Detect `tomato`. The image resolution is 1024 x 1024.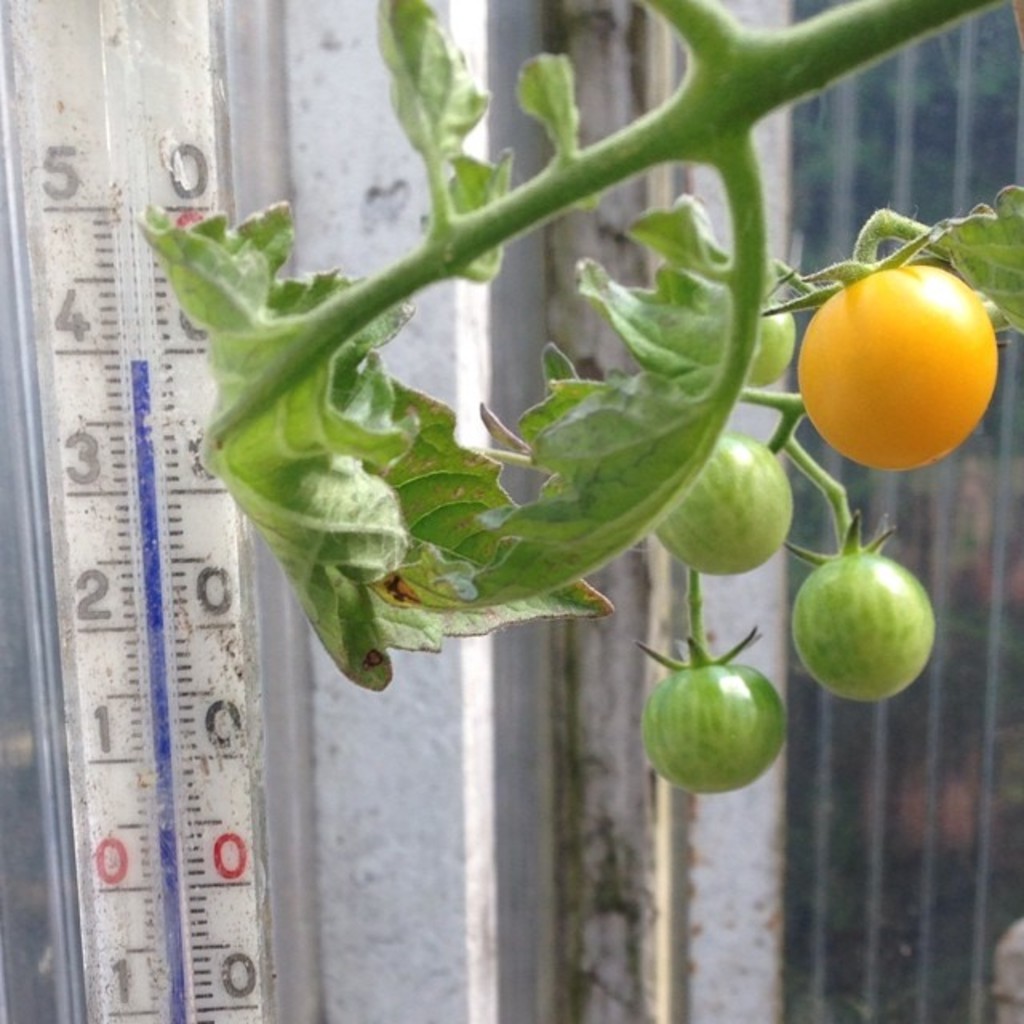
box=[760, 214, 1005, 475].
